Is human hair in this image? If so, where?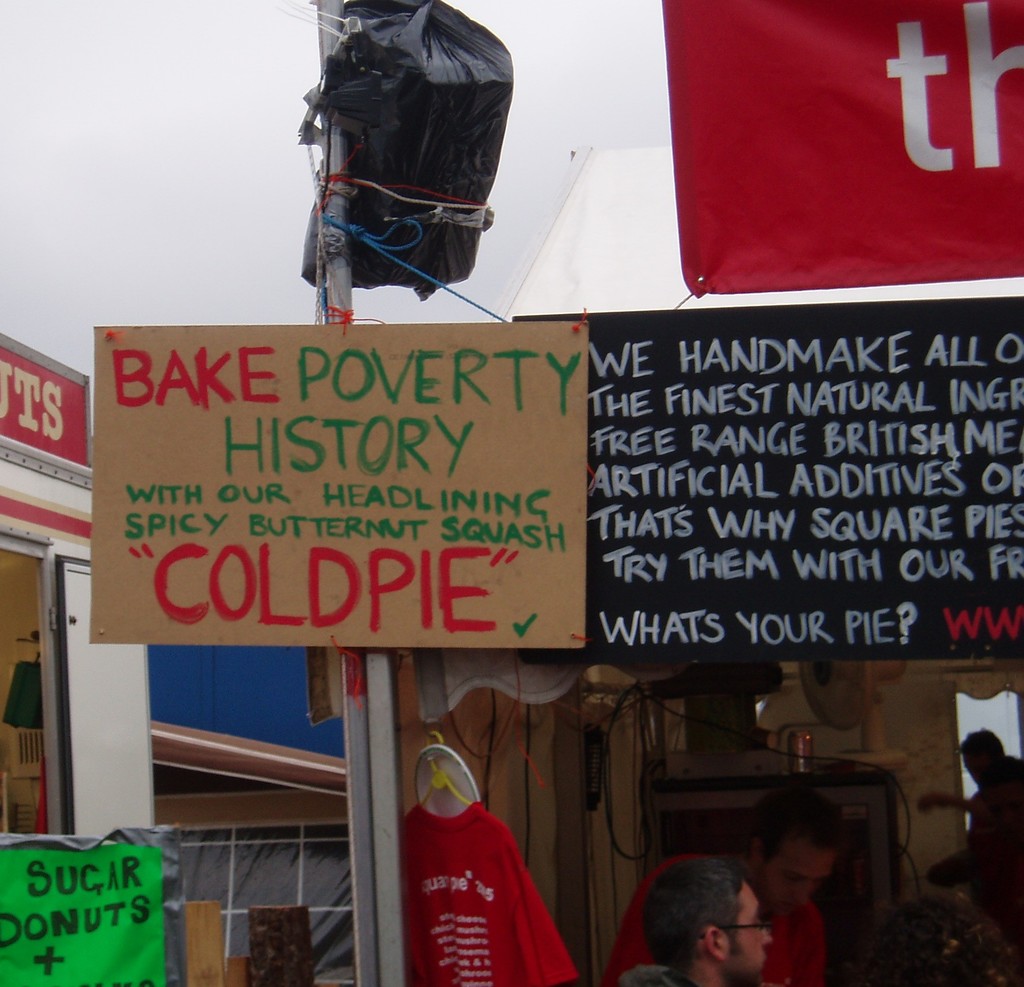
Yes, at l=748, t=790, r=853, b=870.
